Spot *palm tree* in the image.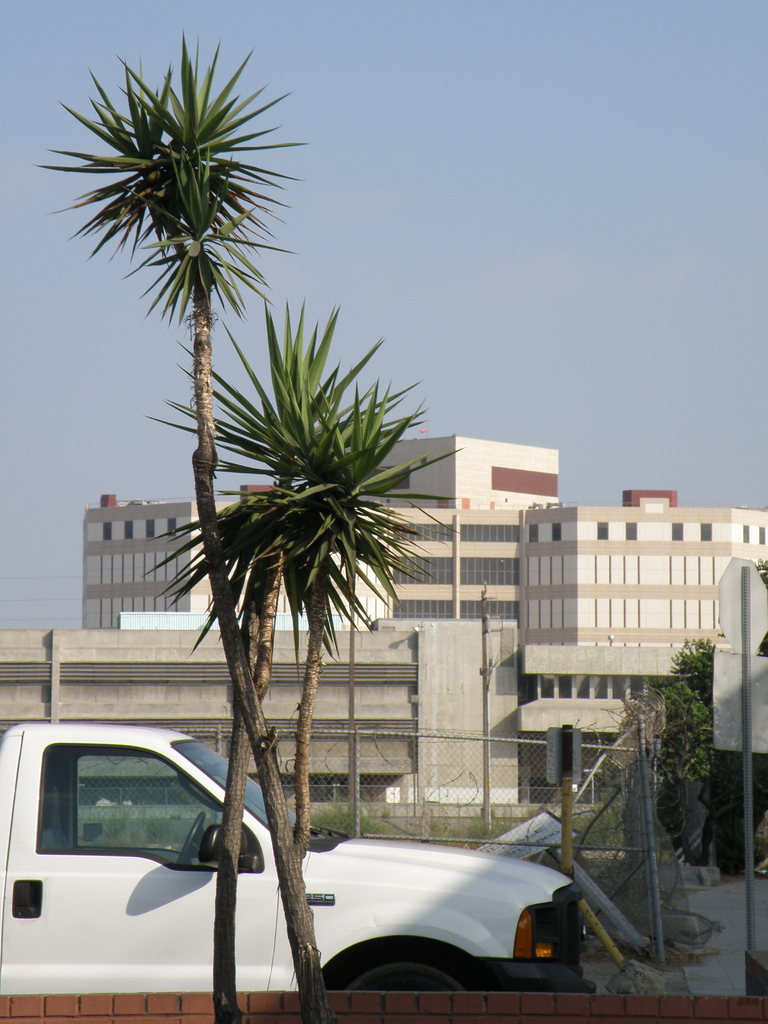
*palm tree* found at bbox(139, 290, 468, 1014).
